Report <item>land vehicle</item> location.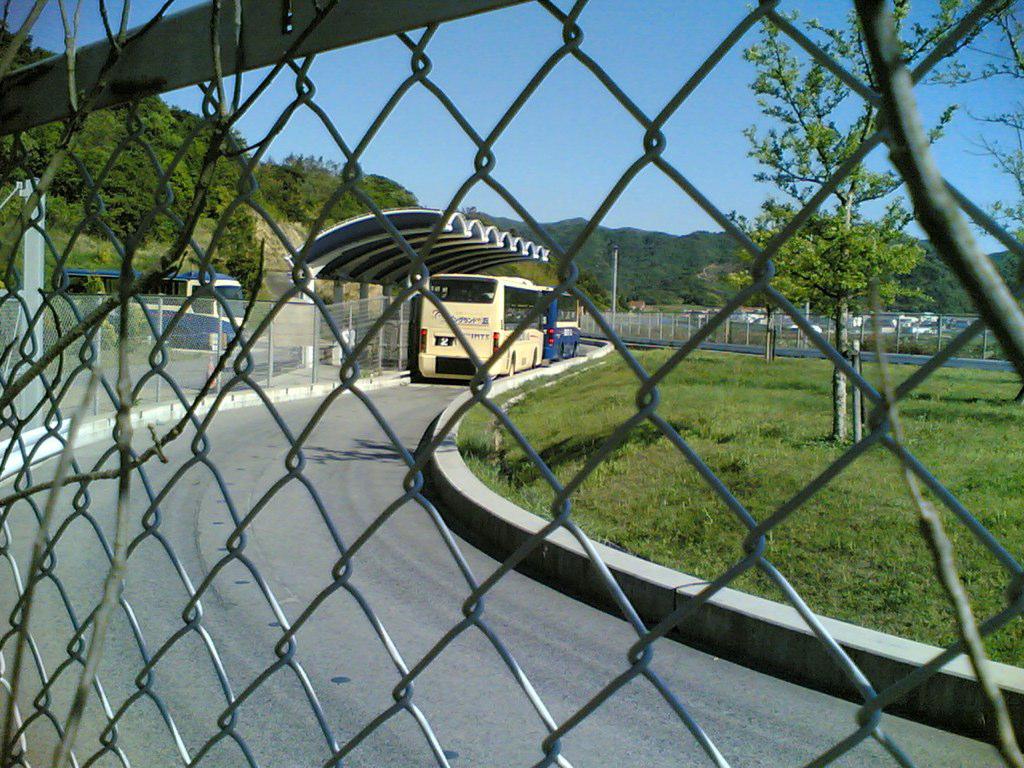
Report: <box>60,270,245,350</box>.
